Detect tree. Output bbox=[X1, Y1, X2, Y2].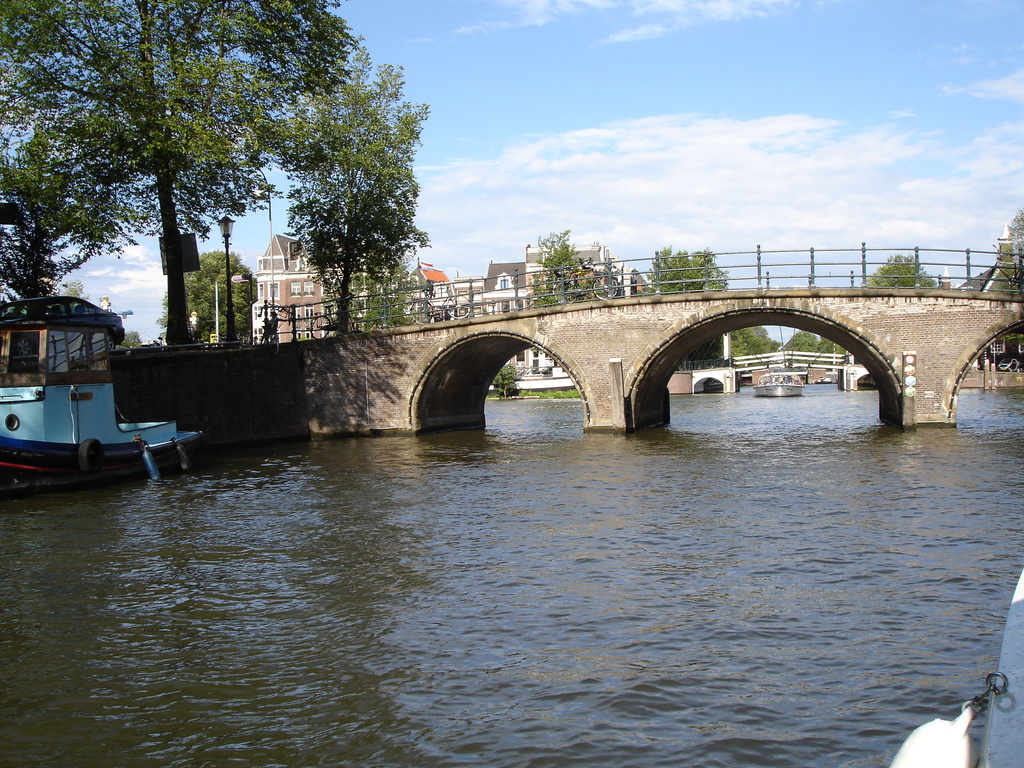
bbox=[870, 252, 943, 290].
